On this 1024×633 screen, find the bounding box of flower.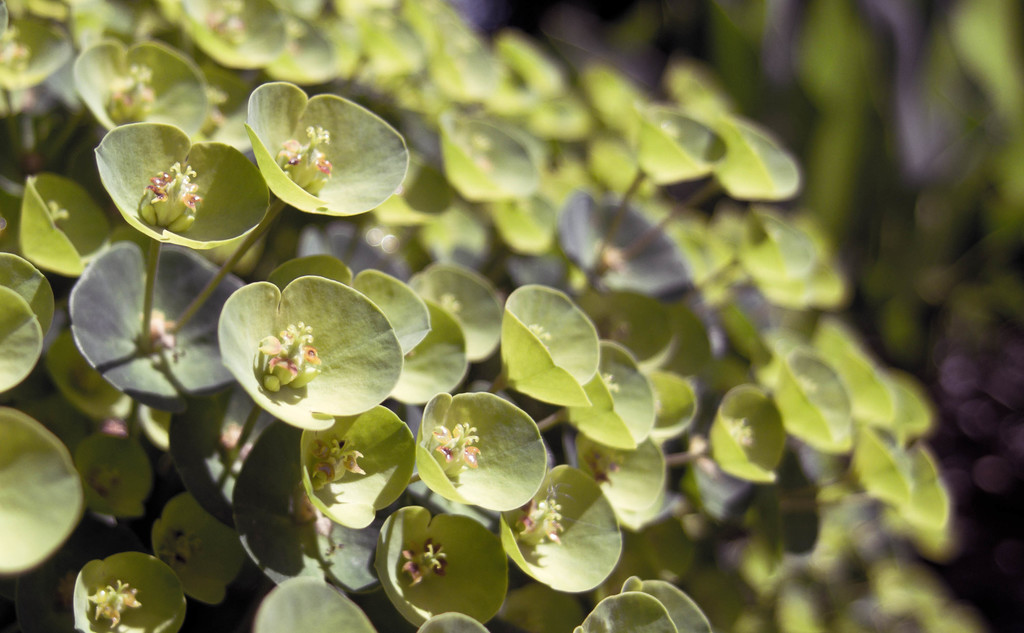
Bounding box: box(257, 321, 323, 393).
